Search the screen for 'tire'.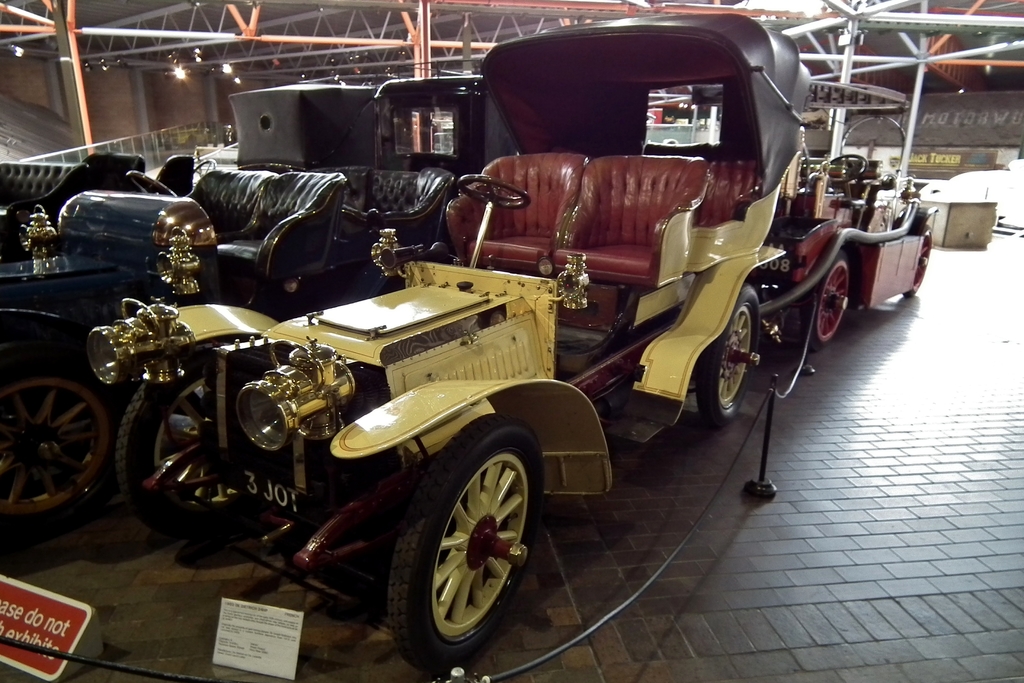
Found at crop(387, 413, 548, 670).
